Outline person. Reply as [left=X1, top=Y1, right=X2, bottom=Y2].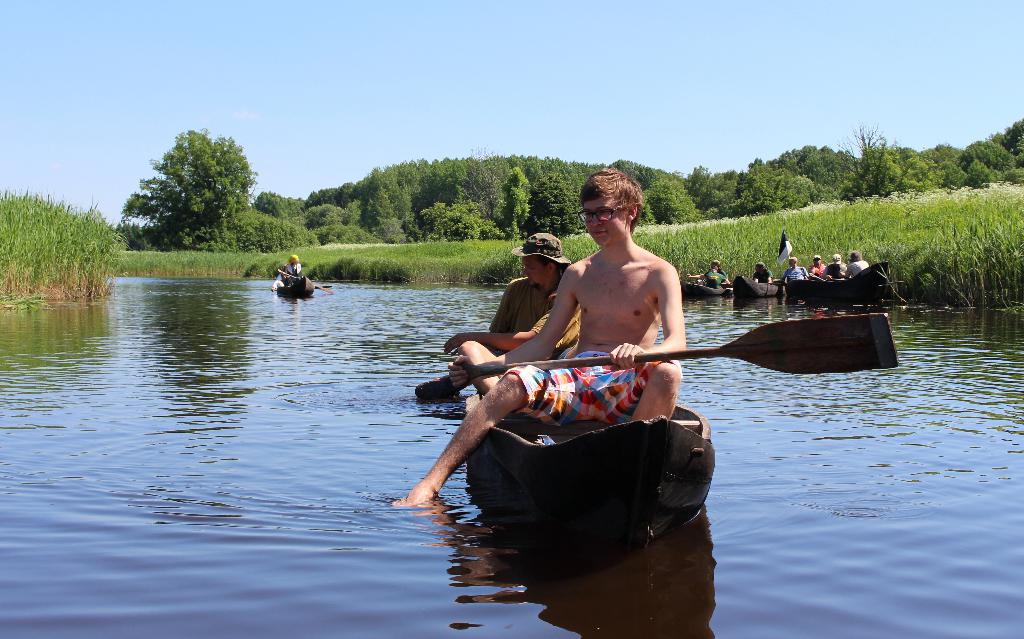
[left=703, top=266, right=728, bottom=295].
